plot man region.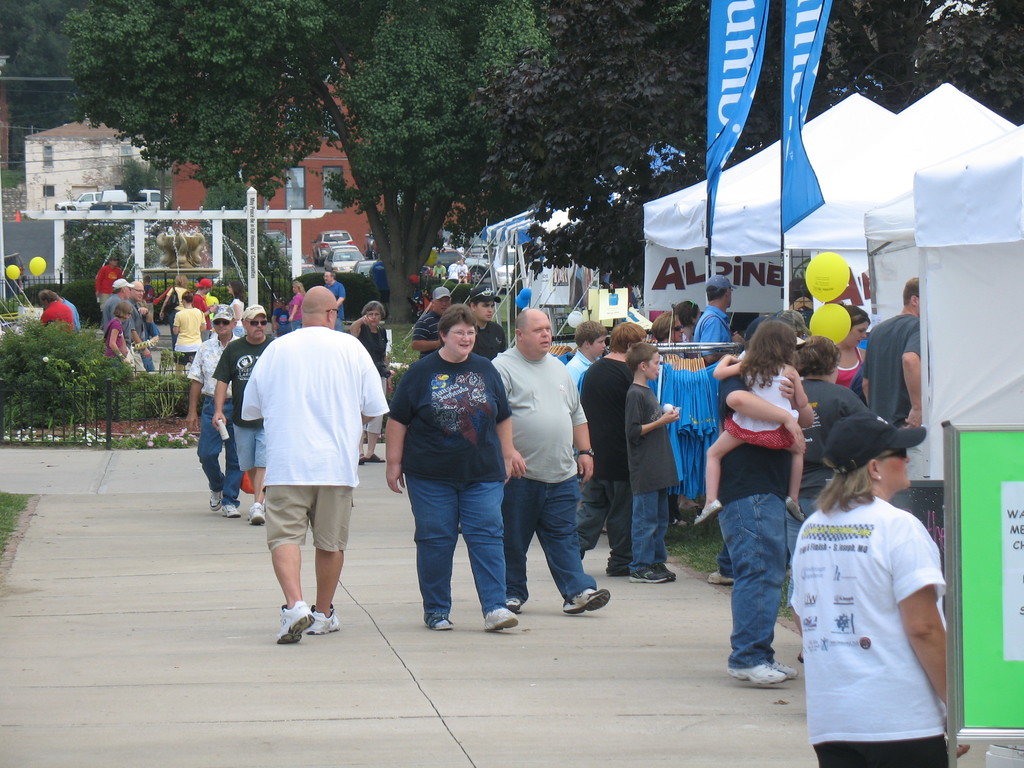
Plotted at select_region(478, 303, 619, 635).
